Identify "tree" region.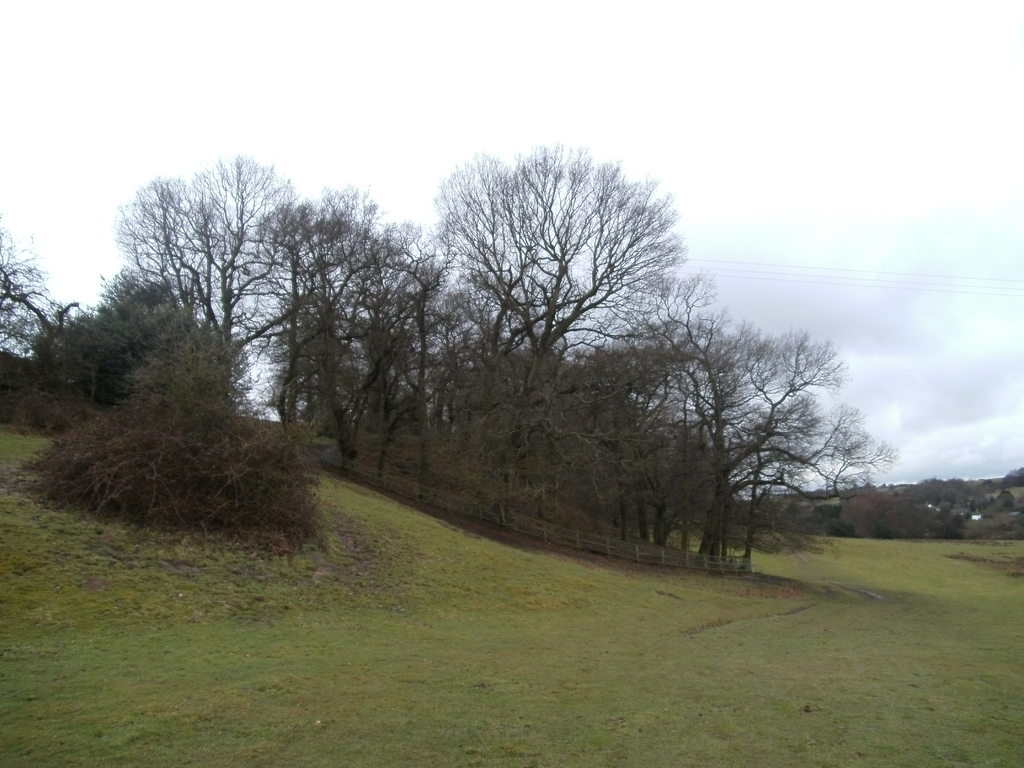
Region: select_region(0, 208, 81, 434).
